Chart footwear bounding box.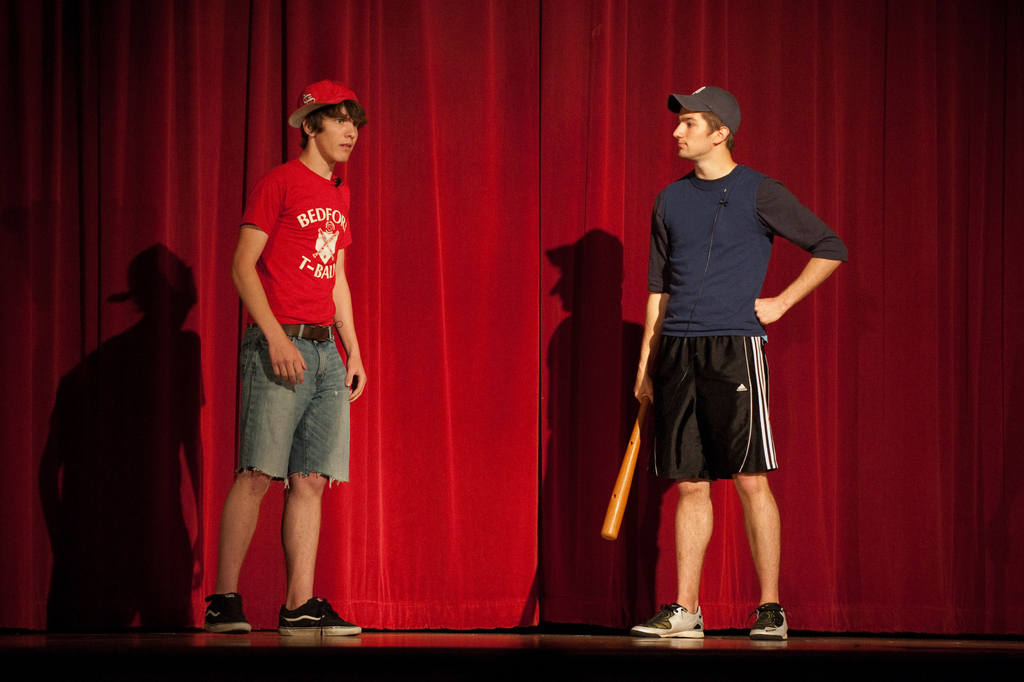
Charted: <bbox>751, 607, 792, 640</bbox>.
